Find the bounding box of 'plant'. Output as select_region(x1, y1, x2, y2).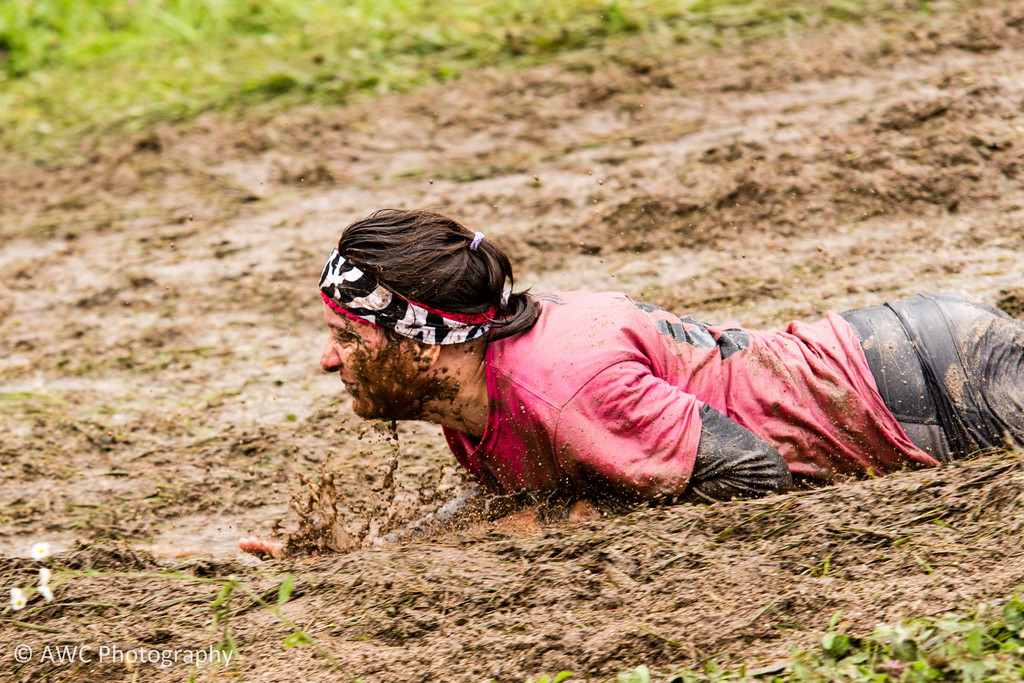
select_region(615, 582, 1023, 682).
